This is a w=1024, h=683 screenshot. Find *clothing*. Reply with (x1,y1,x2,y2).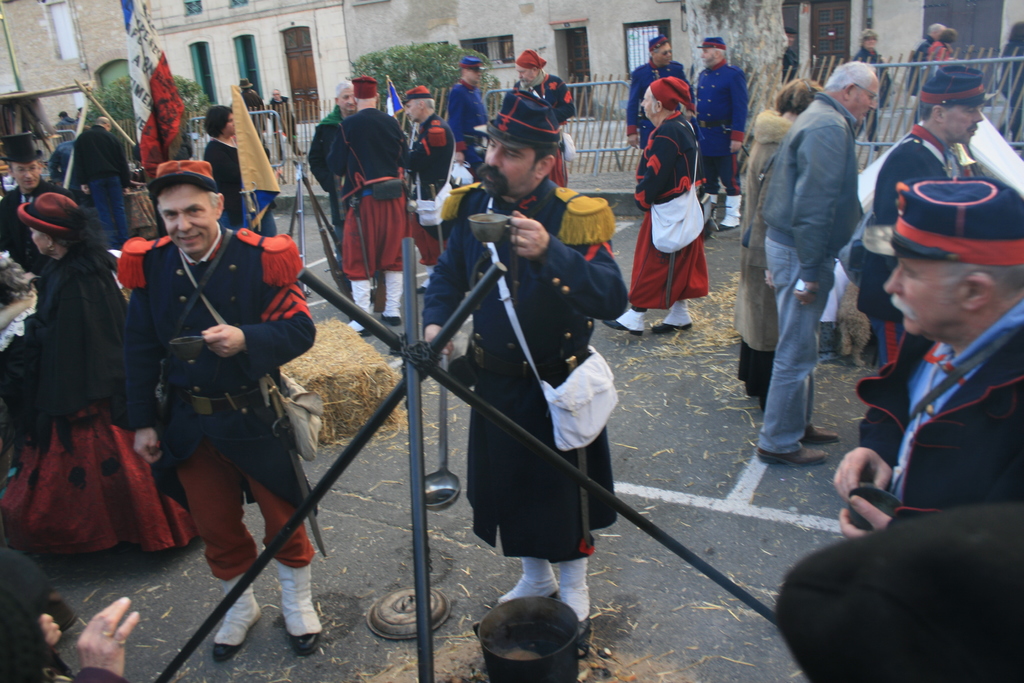
(852,128,947,377).
